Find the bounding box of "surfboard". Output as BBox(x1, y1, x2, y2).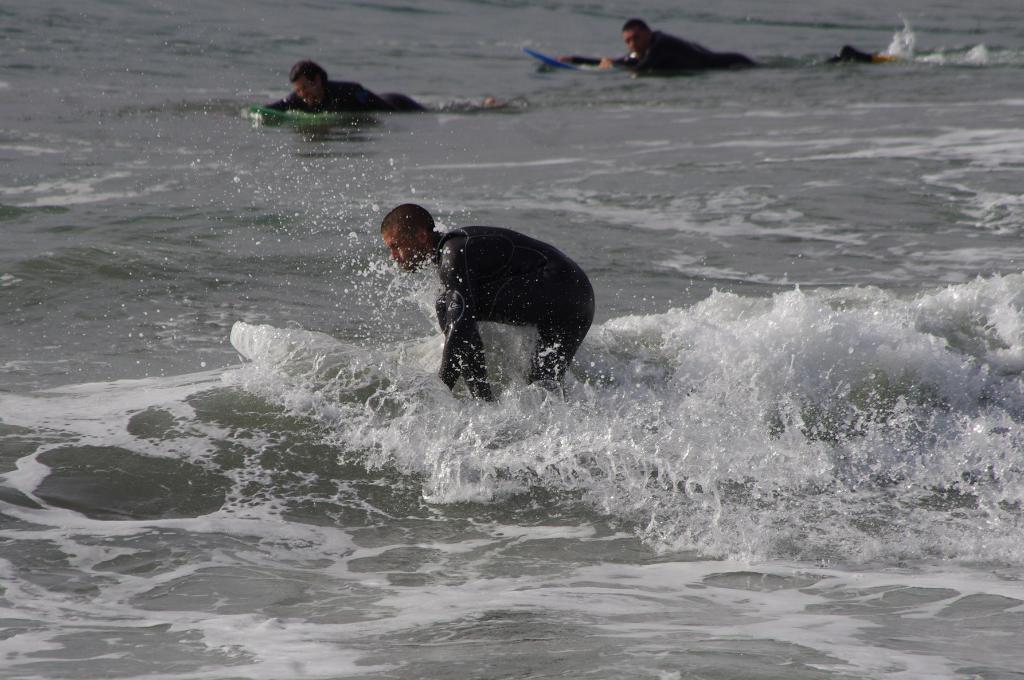
BBox(247, 104, 342, 126).
